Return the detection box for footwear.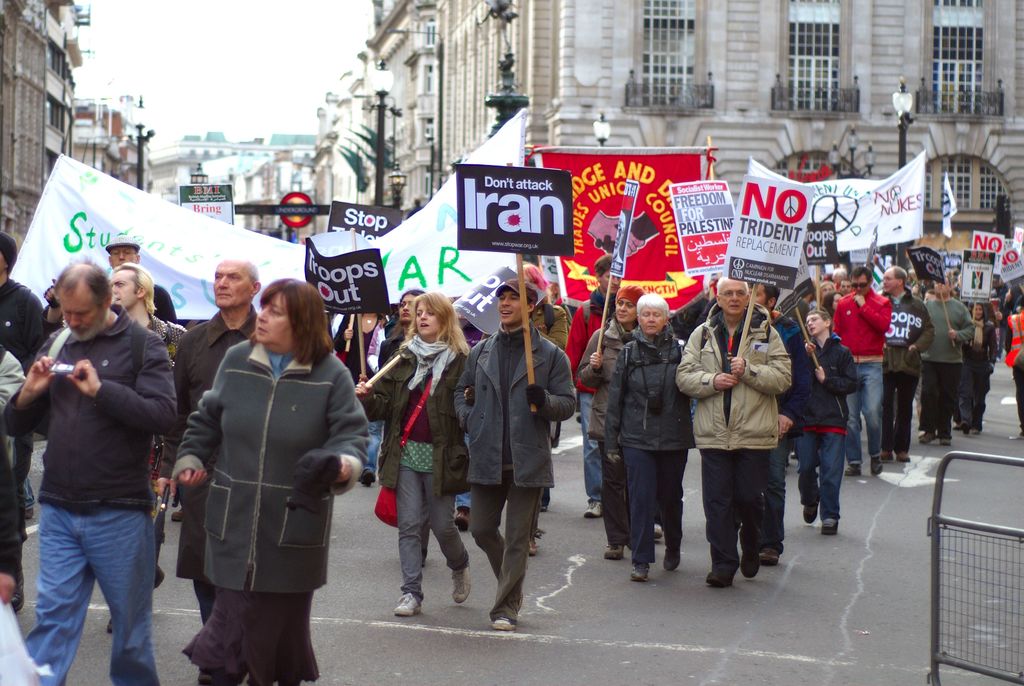
707/557/728/590.
